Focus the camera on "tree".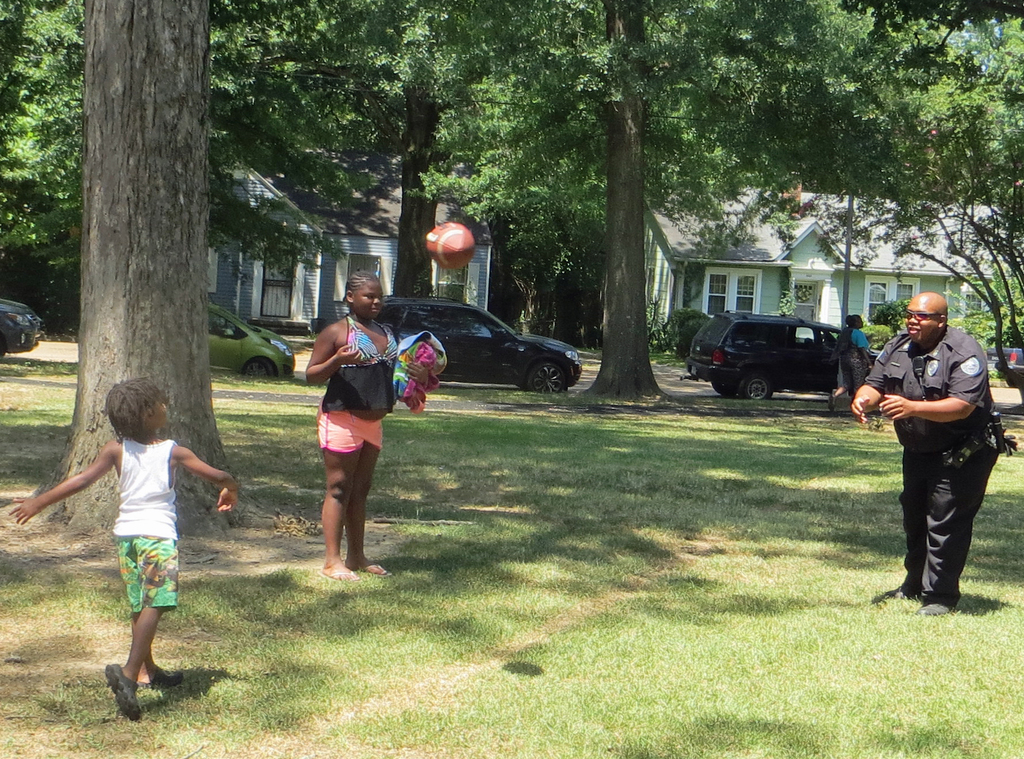
Focus region: 845,0,1023,44.
